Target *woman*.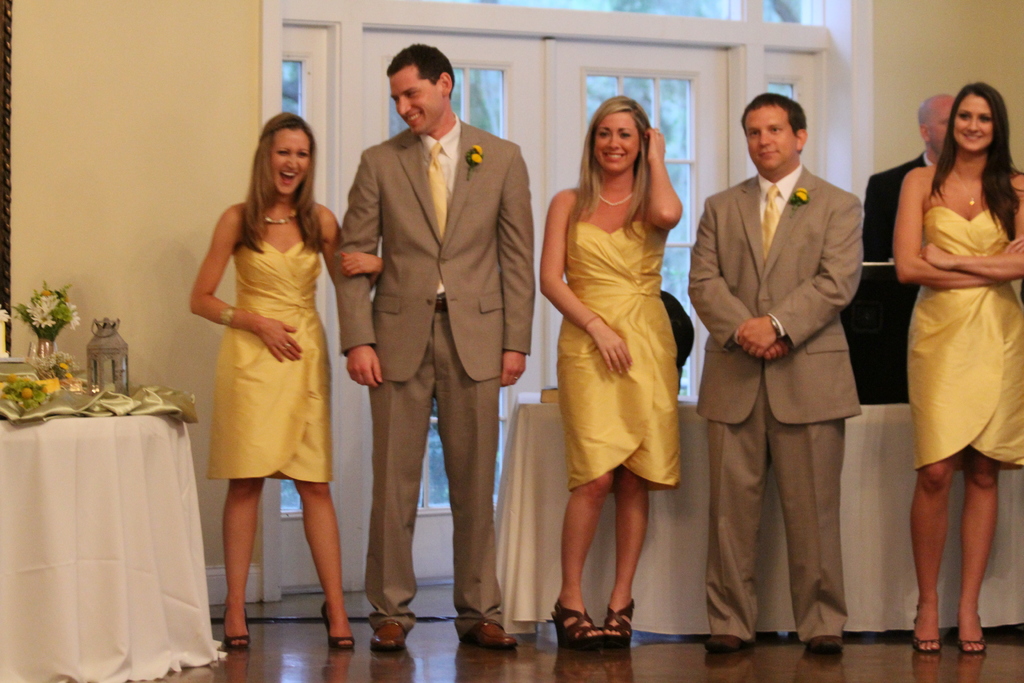
Target region: bbox(536, 94, 683, 650).
